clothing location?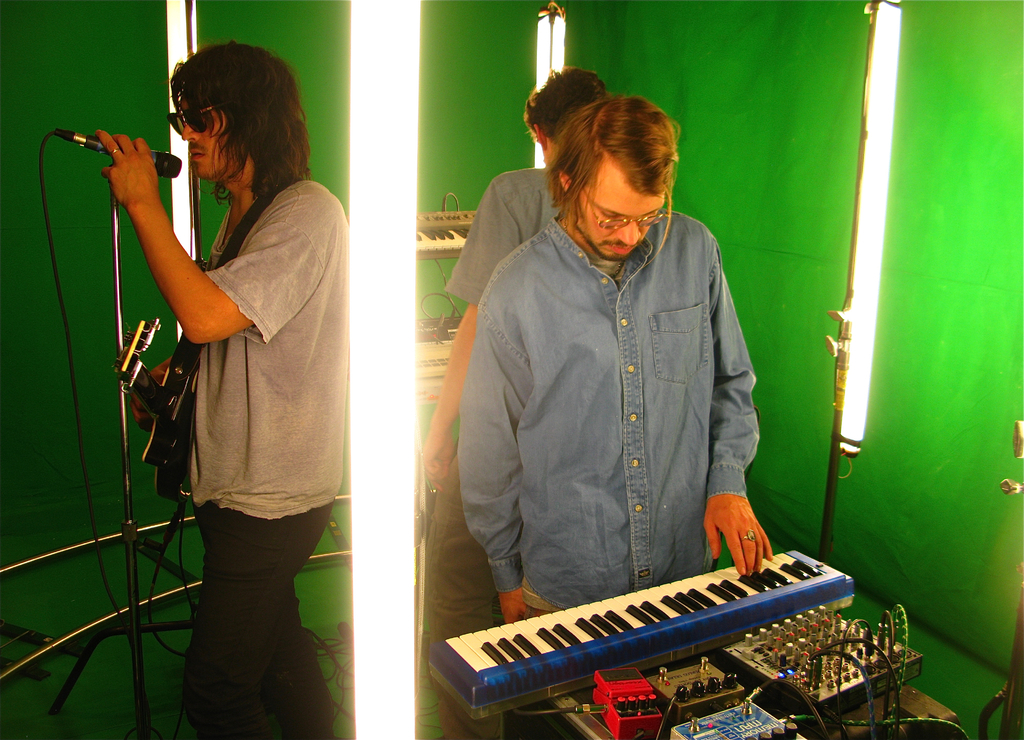
<bbox>182, 172, 340, 737</bbox>
